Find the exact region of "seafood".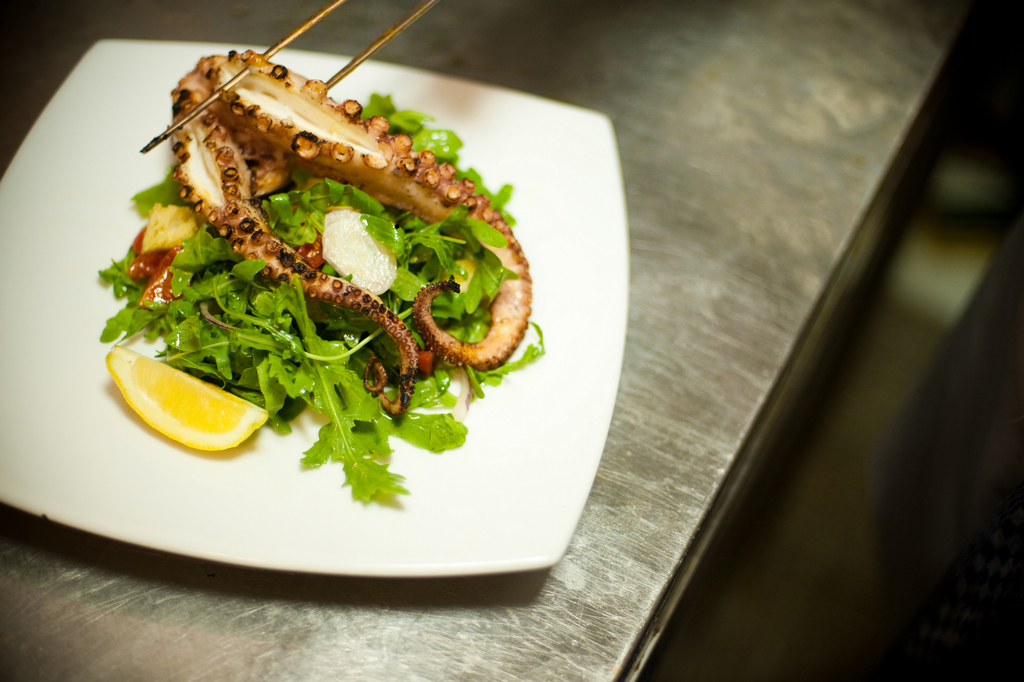
Exact region: locate(162, 48, 531, 421).
